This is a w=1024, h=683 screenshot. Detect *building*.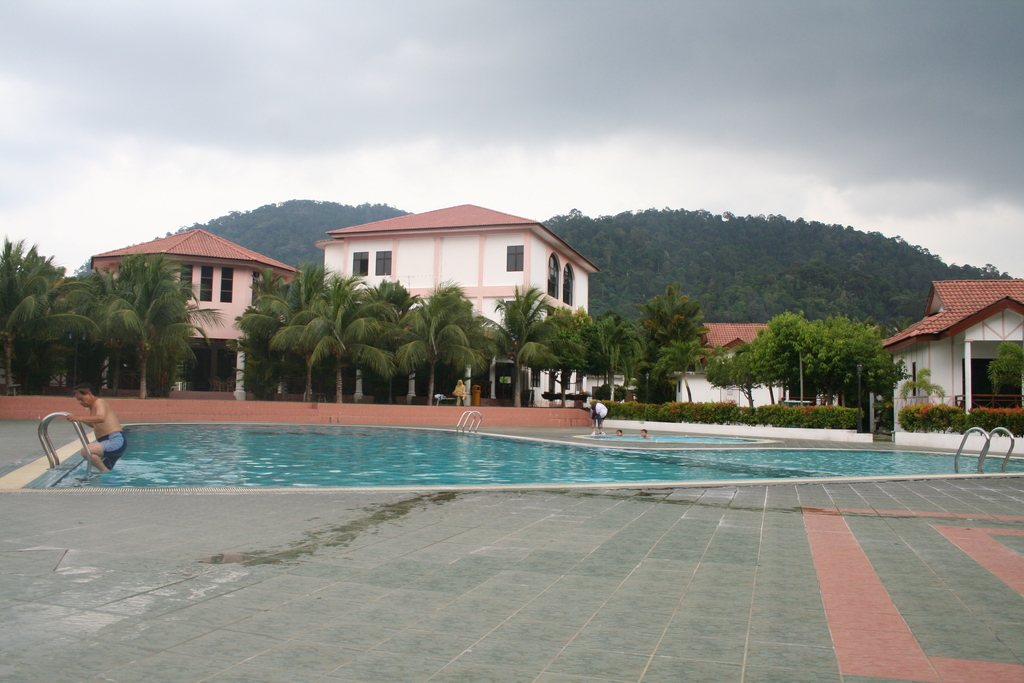
select_region(674, 324, 792, 409).
